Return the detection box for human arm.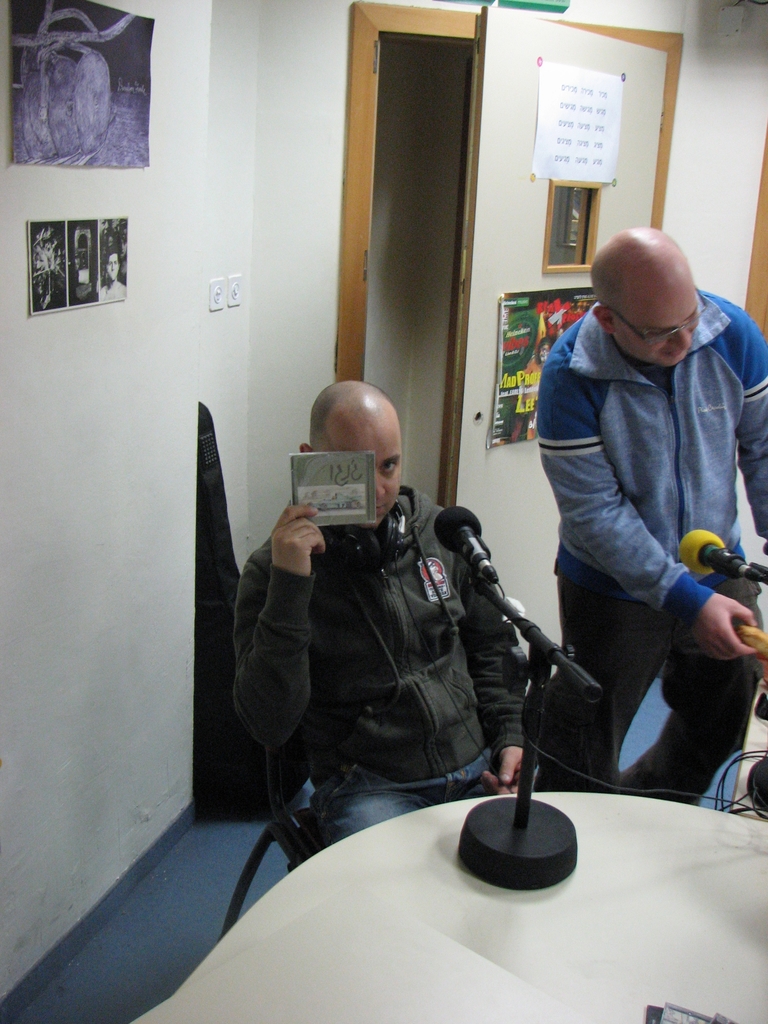
<box>723,300,767,522</box>.
